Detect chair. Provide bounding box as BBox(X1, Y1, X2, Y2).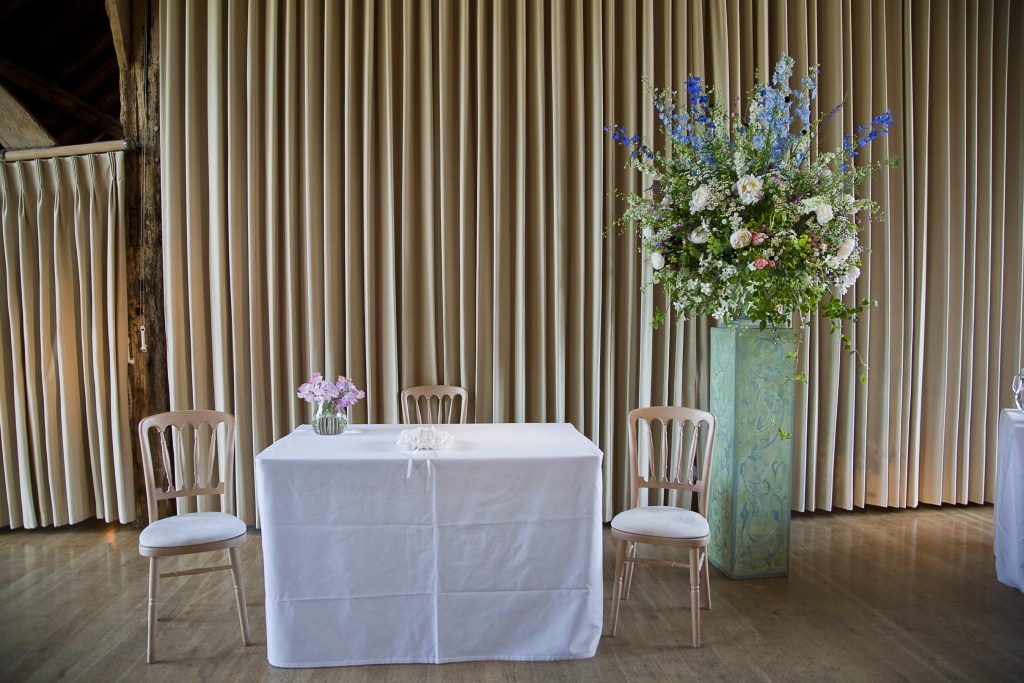
BBox(394, 384, 468, 420).
